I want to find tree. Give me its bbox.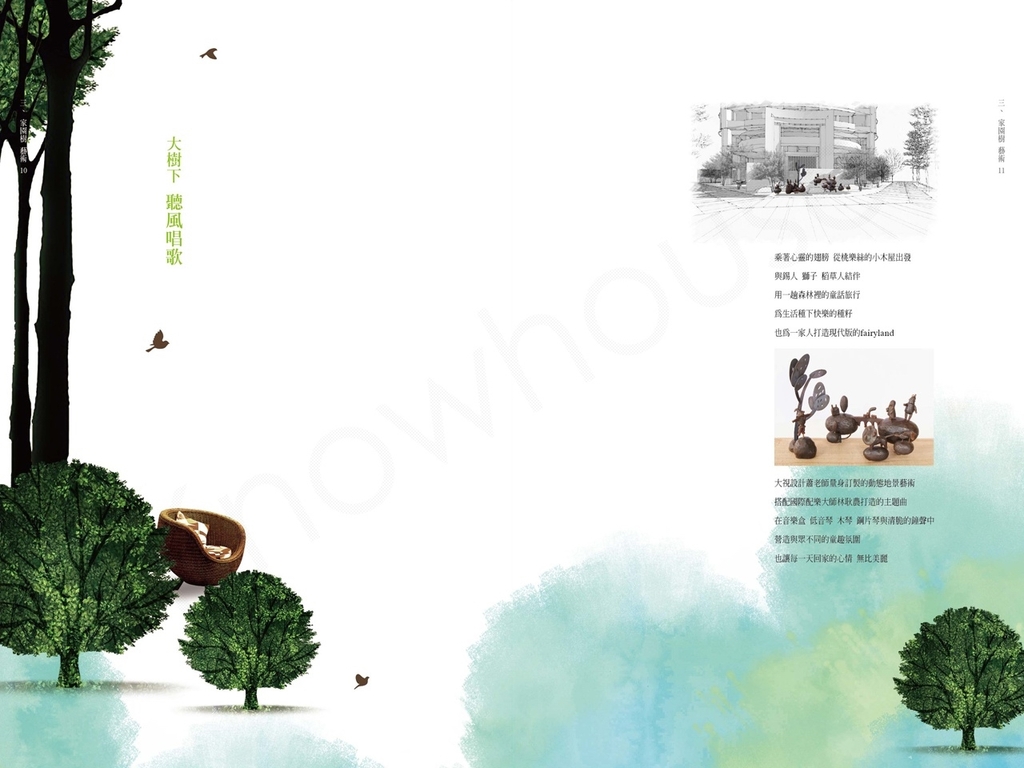
x1=178, y1=569, x2=319, y2=709.
